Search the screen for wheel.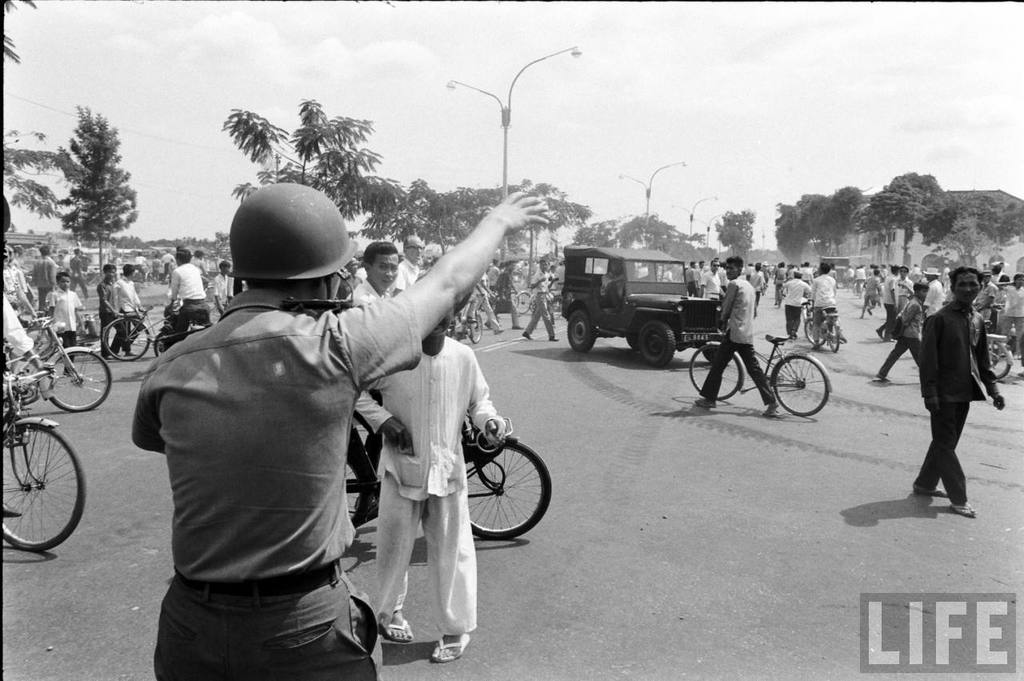
Found at x1=346, y1=450, x2=367, y2=527.
